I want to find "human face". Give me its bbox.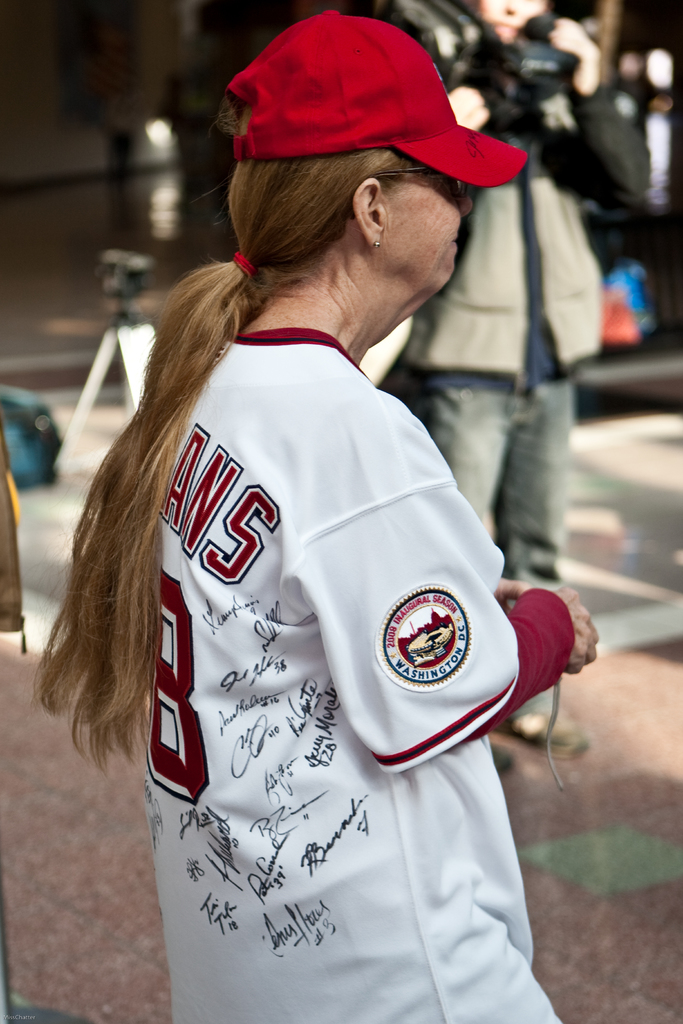
(left=471, top=0, right=552, bottom=38).
